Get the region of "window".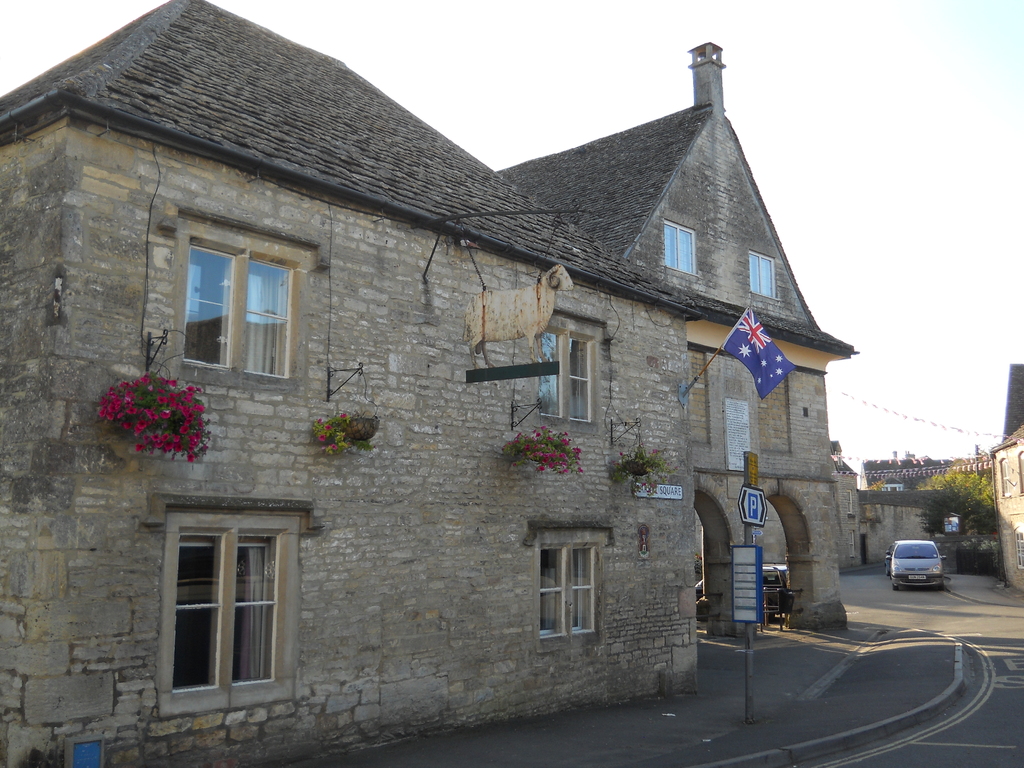
<bbox>535, 314, 604, 430</bbox>.
